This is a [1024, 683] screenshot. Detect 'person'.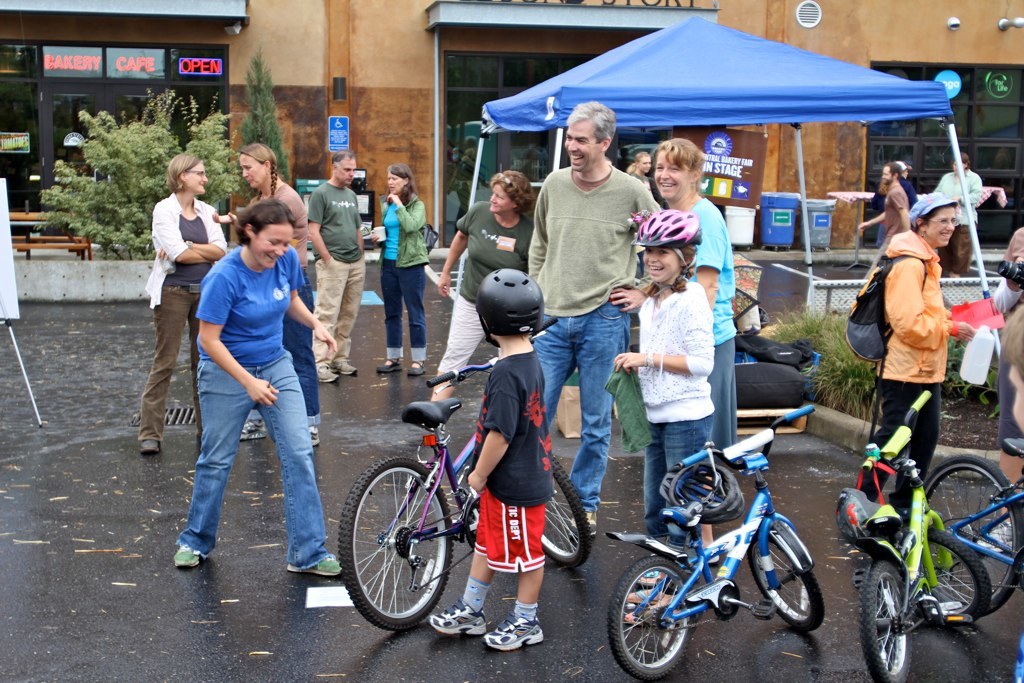
x1=215 y1=141 x2=316 y2=444.
